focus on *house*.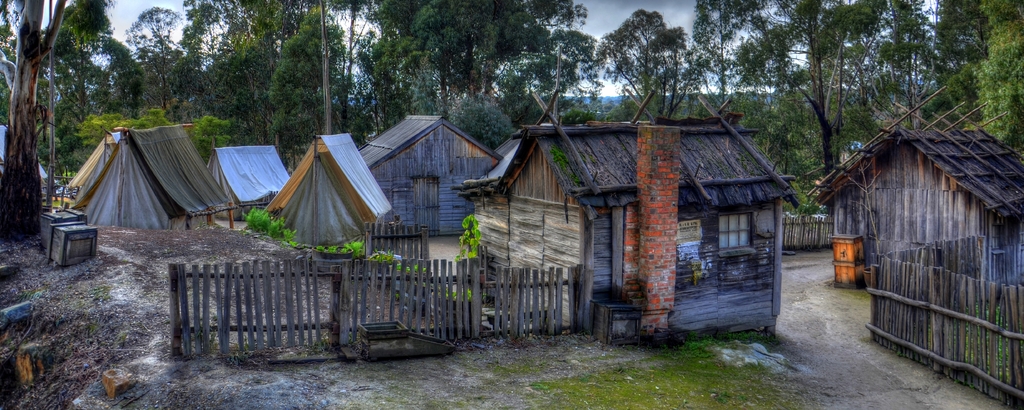
Focused at (259, 126, 394, 243).
